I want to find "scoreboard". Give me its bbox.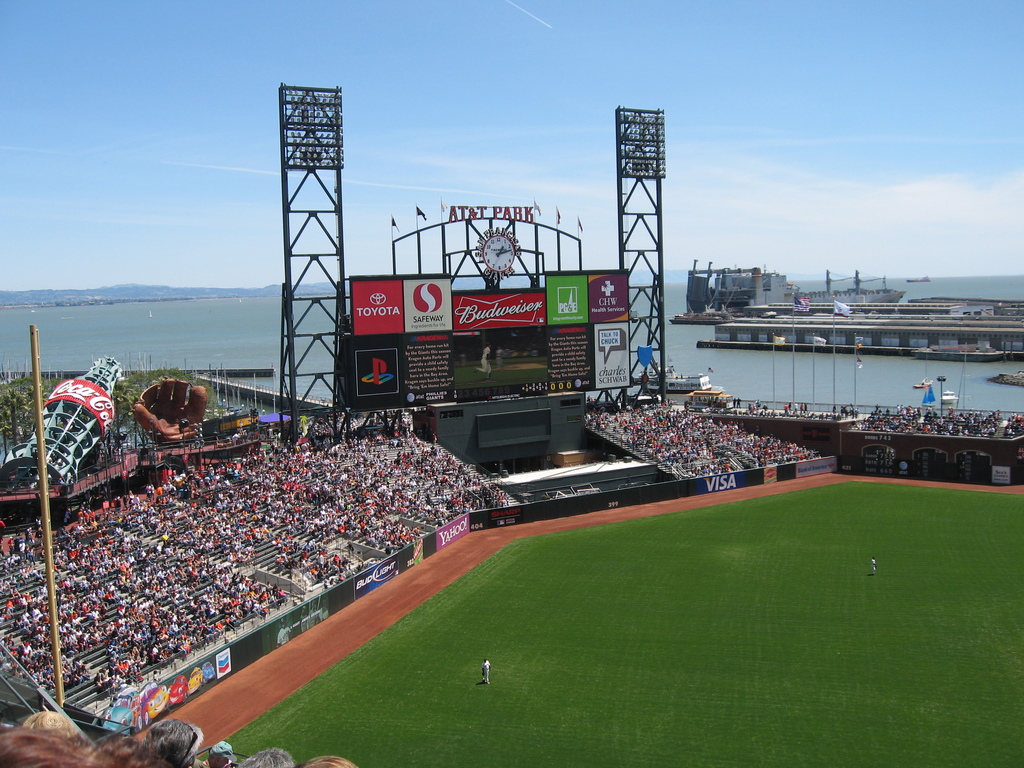
[left=334, top=268, right=633, bottom=416].
